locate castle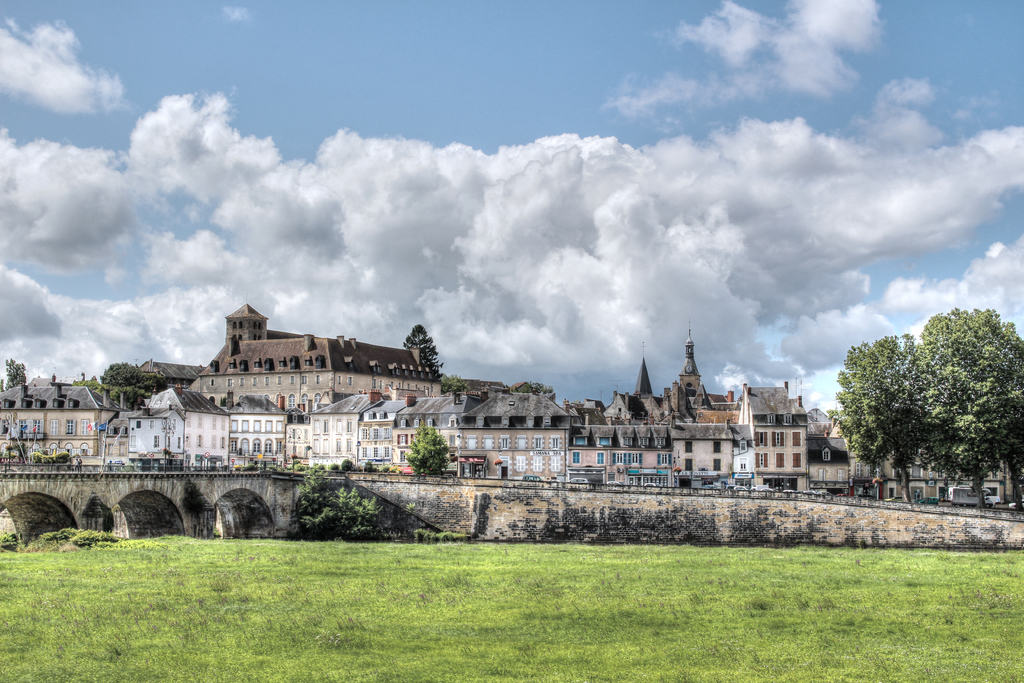
(left=582, top=357, right=708, bottom=425)
